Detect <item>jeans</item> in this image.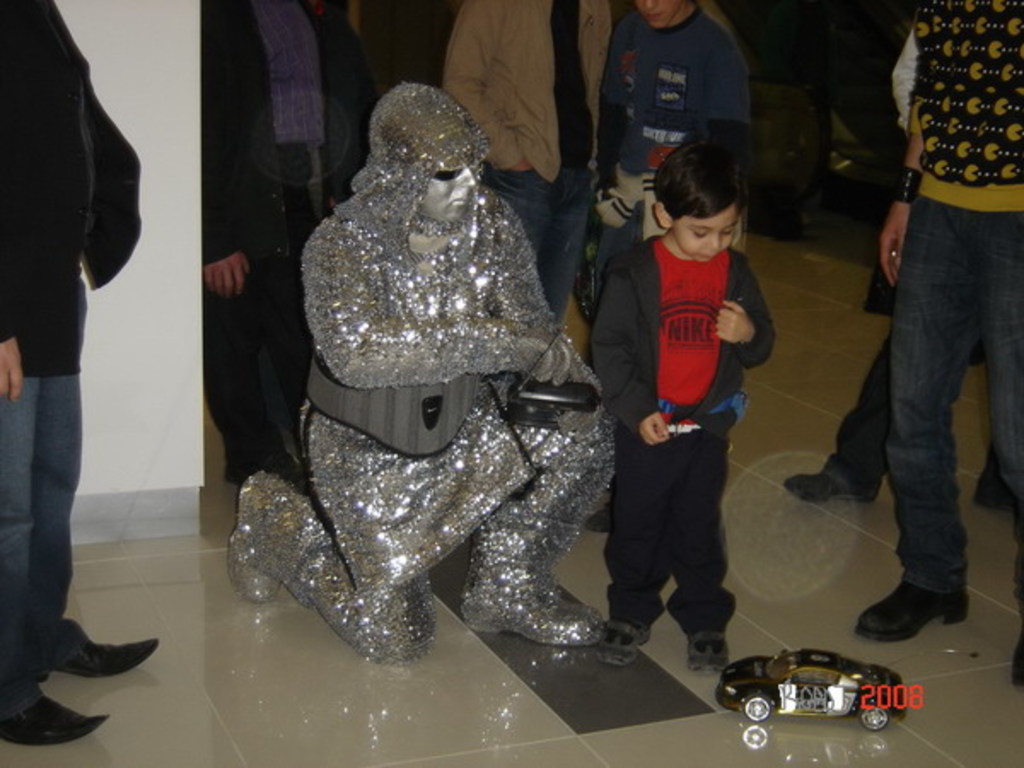
Detection: 889:193:1022:594.
